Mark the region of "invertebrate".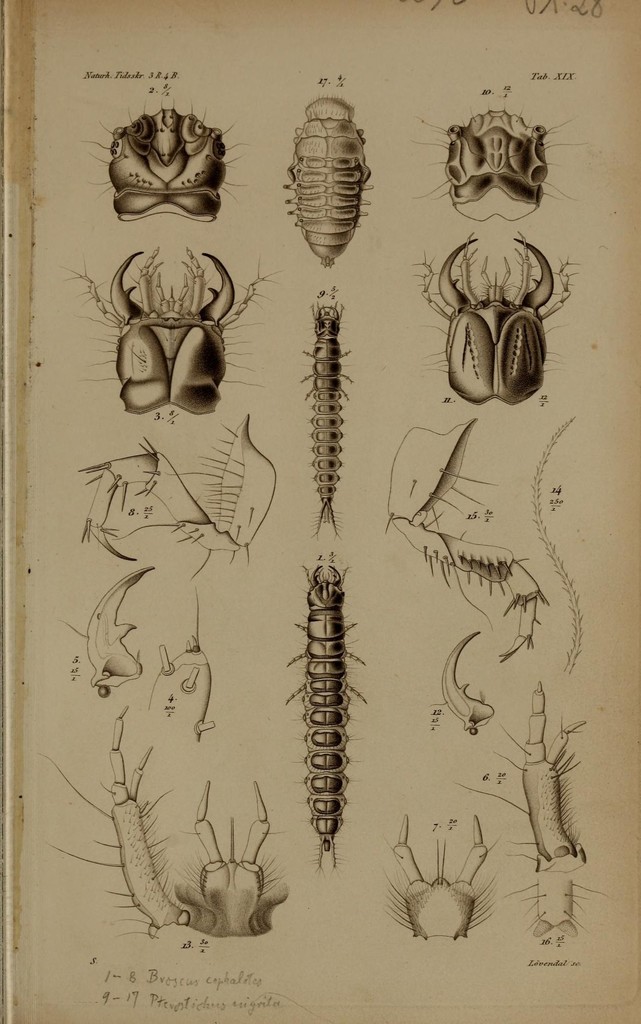
Region: Rect(75, 409, 278, 584).
